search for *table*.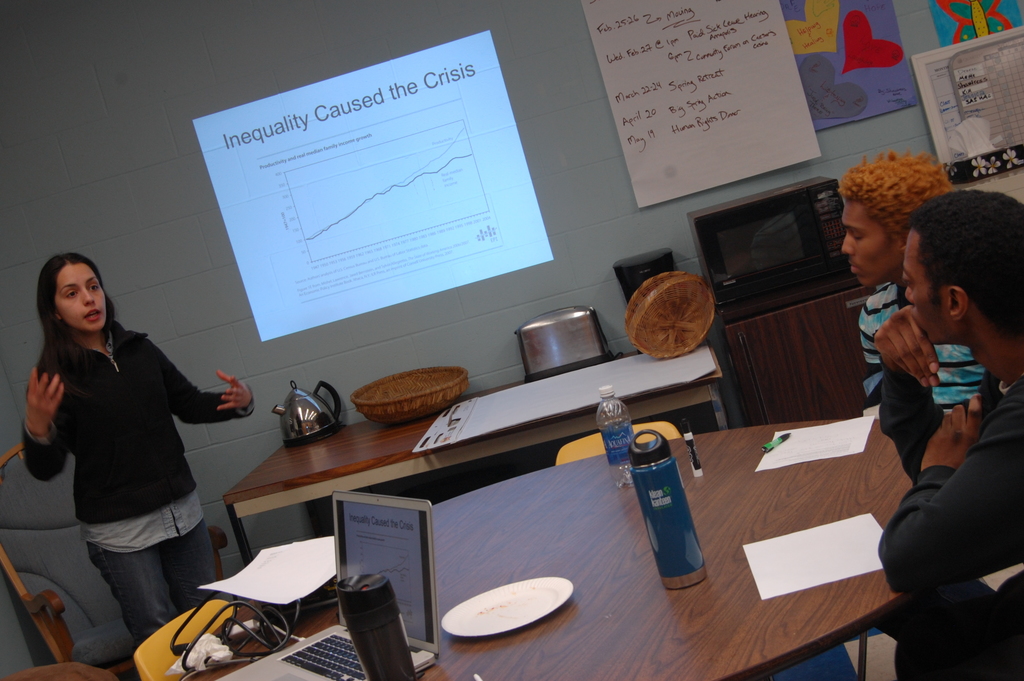
Found at (left=222, top=338, right=713, bottom=565).
